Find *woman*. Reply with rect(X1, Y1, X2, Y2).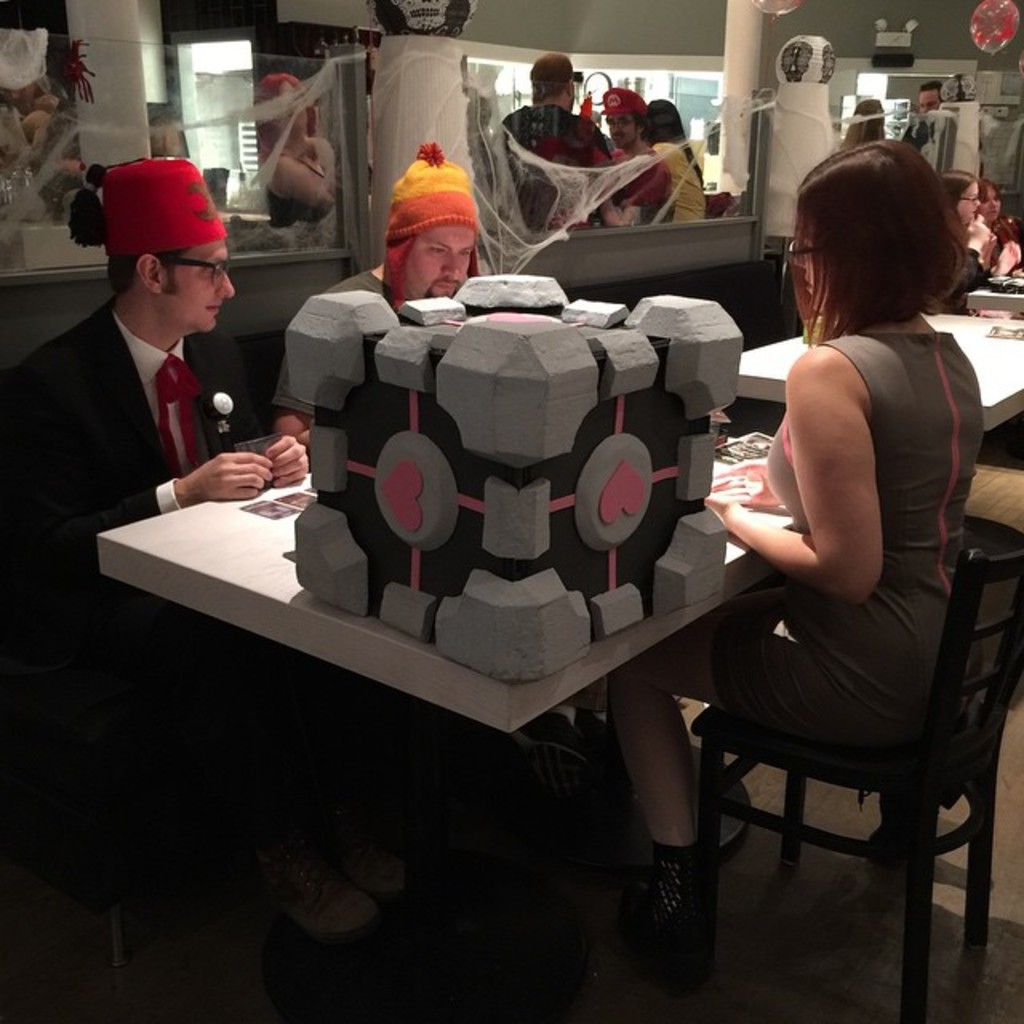
rect(952, 171, 1022, 320).
